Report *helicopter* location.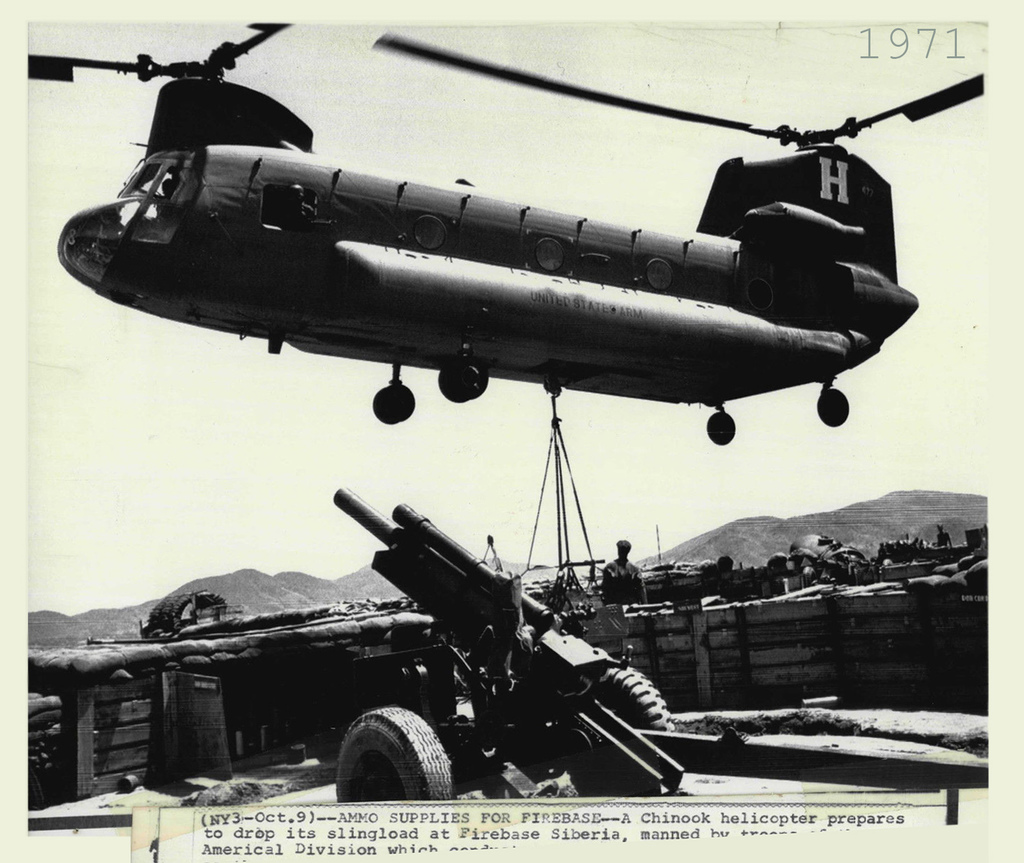
Report: (x1=0, y1=0, x2=1023, y2=488).
